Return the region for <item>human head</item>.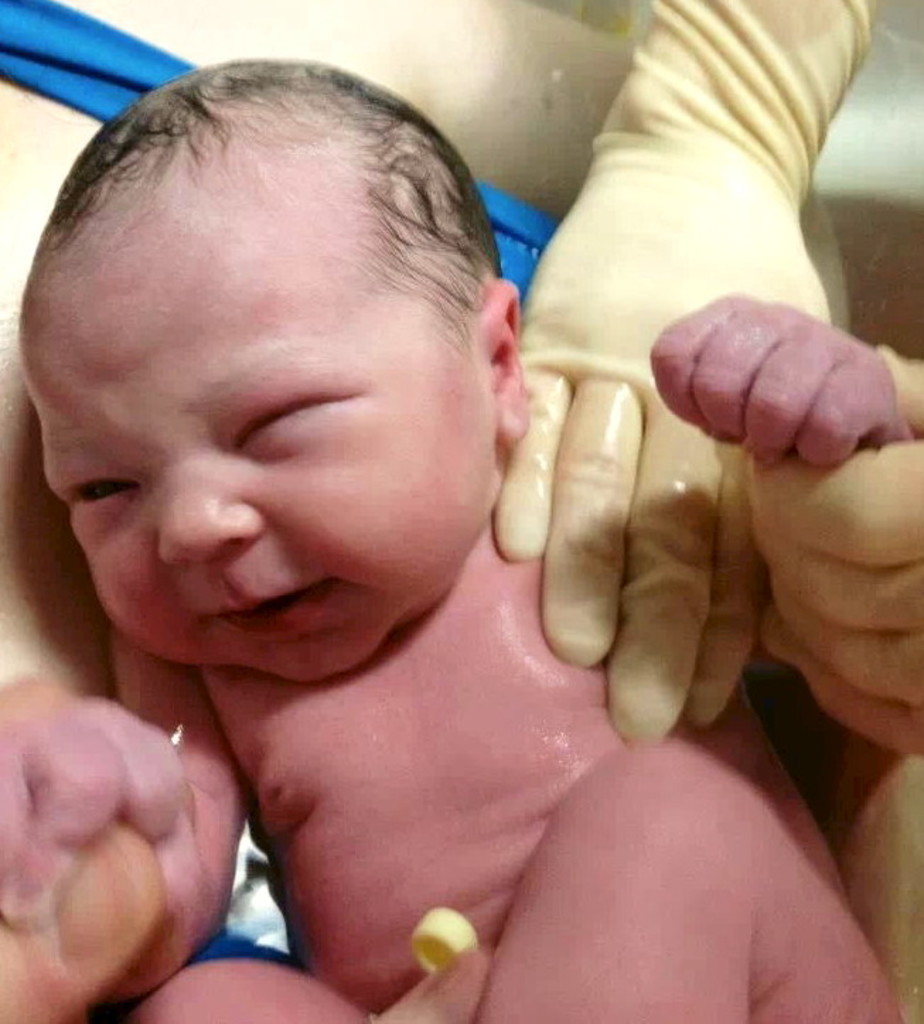
region(10, 54, 549, 728).
